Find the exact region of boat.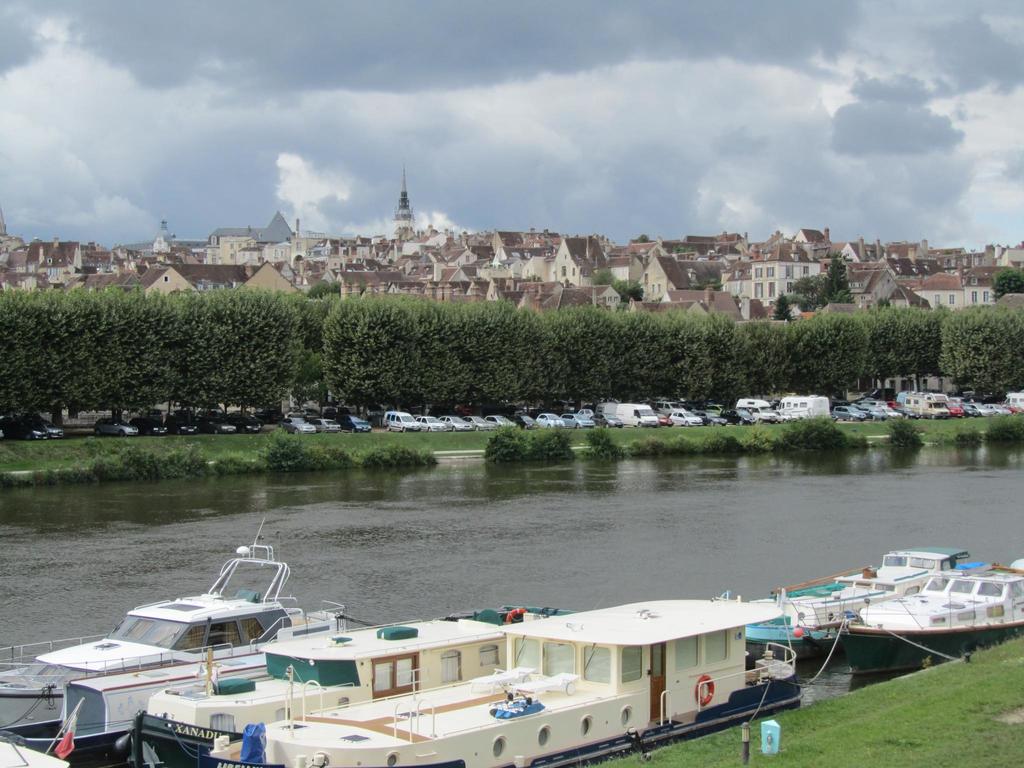
Exact region: [728,536,967,658].
